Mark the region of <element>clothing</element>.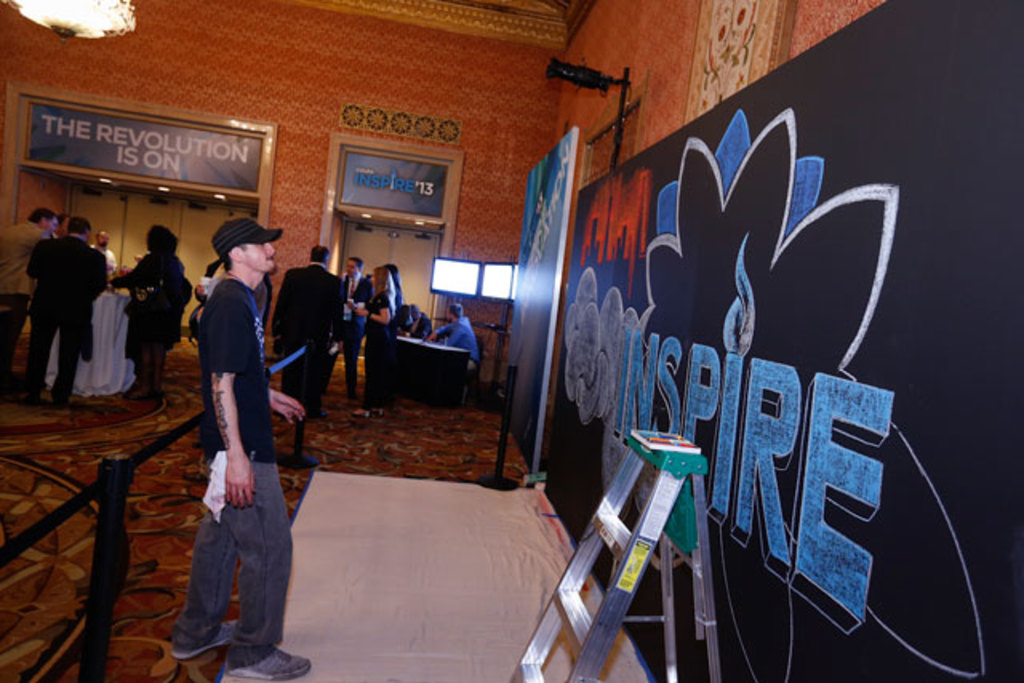
Region: (left=333, top=277, right=370, bottom=390).
